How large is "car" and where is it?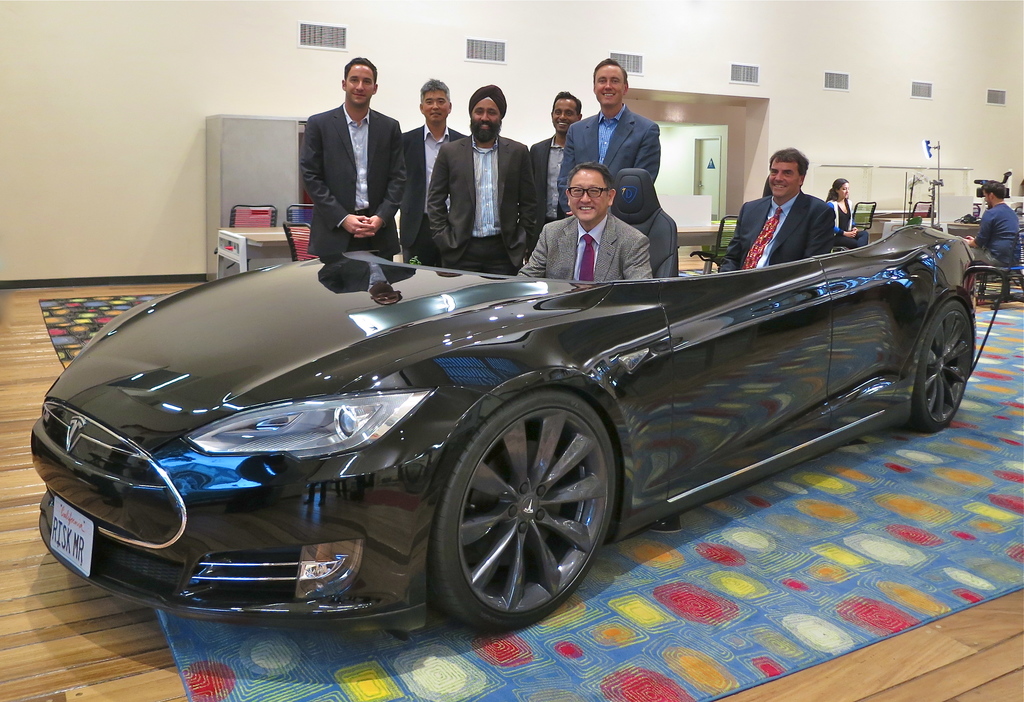
Bounding box: bbox(31, 162, 1002, 637).
